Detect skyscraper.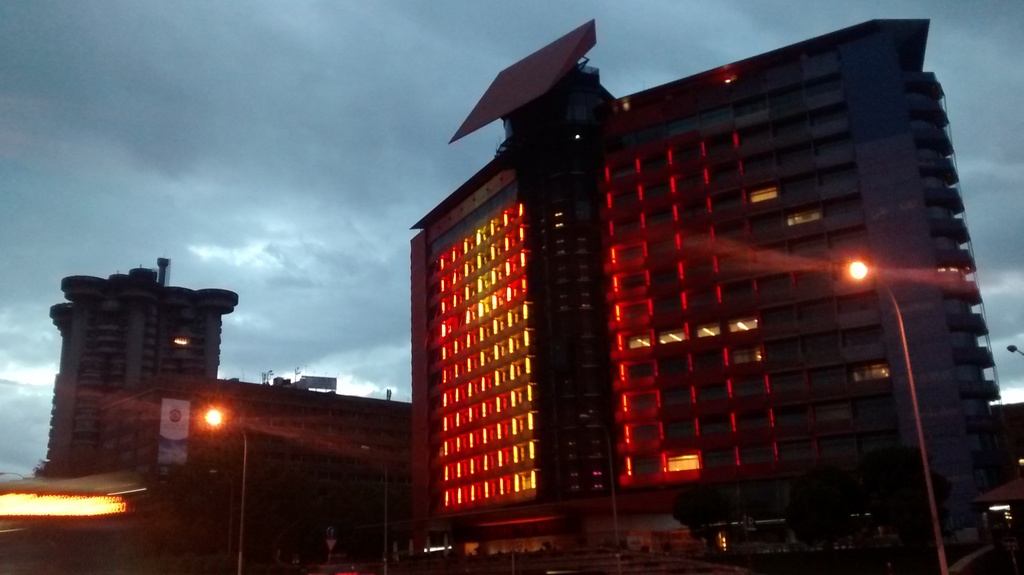
Detected at 410 8 1020 574.
